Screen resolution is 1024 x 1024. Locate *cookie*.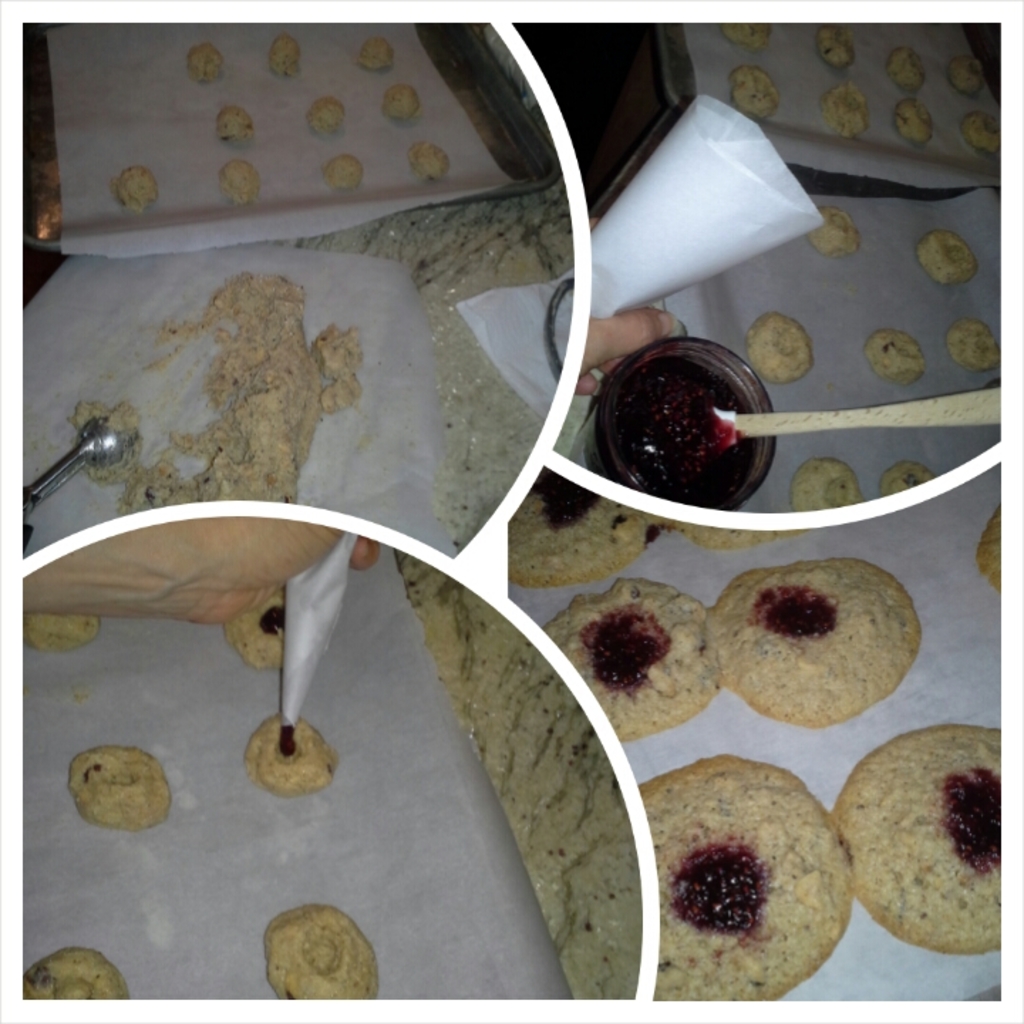
{"x1": 23, "y1": 946, "x2": 124, "y2": 1003}.
